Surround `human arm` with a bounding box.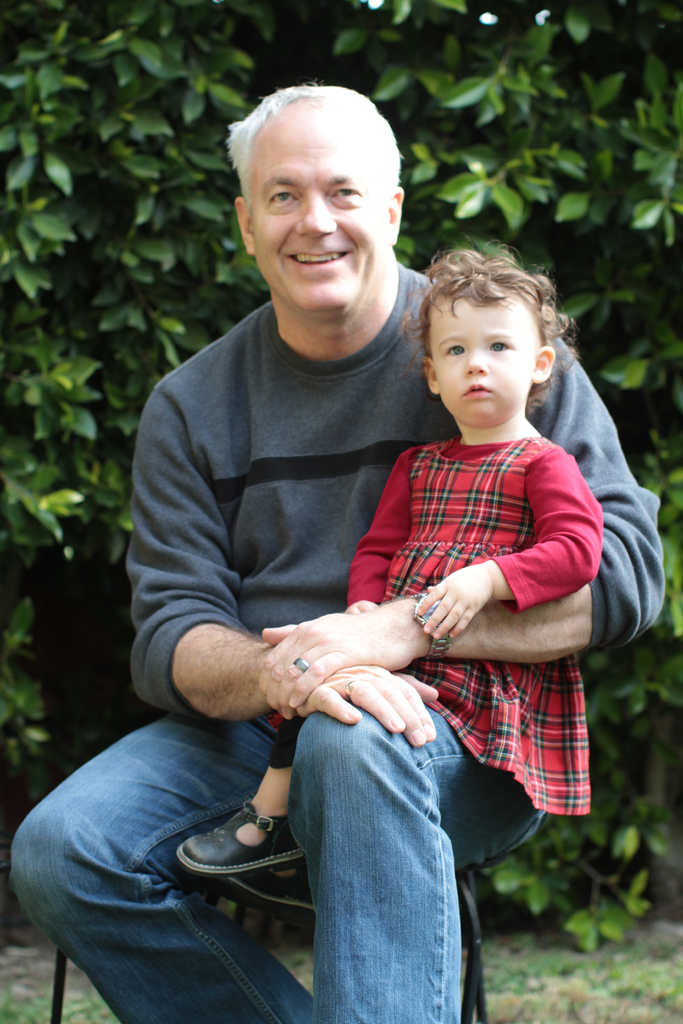
[x1=411, y1=447, x2=600, y2=641].
